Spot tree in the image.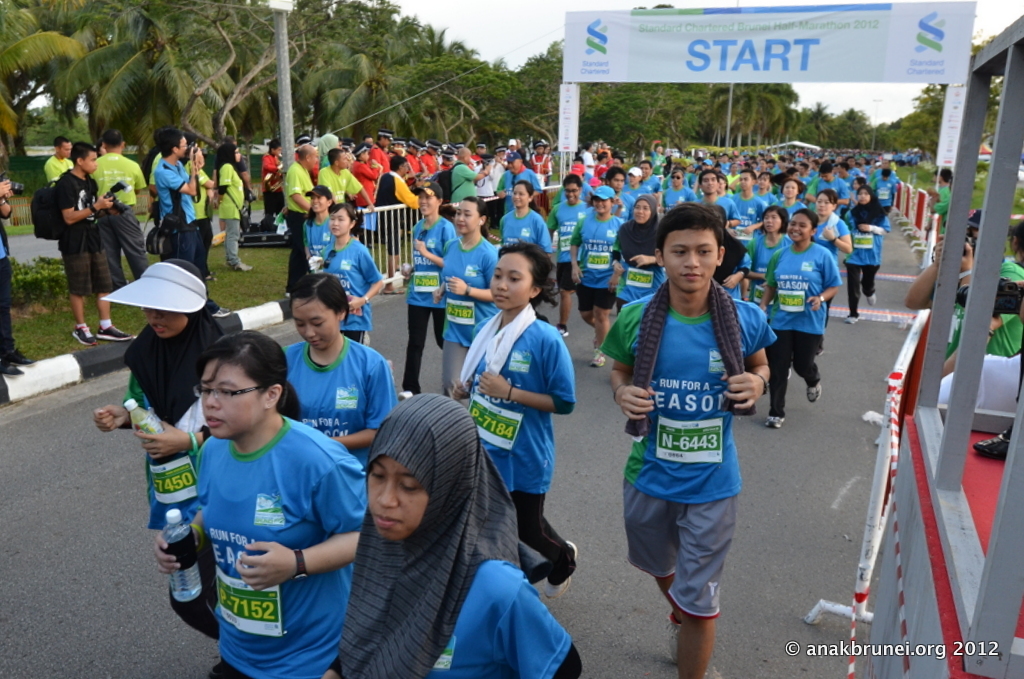
tree found at Rect(830, 119, 849, 155).
